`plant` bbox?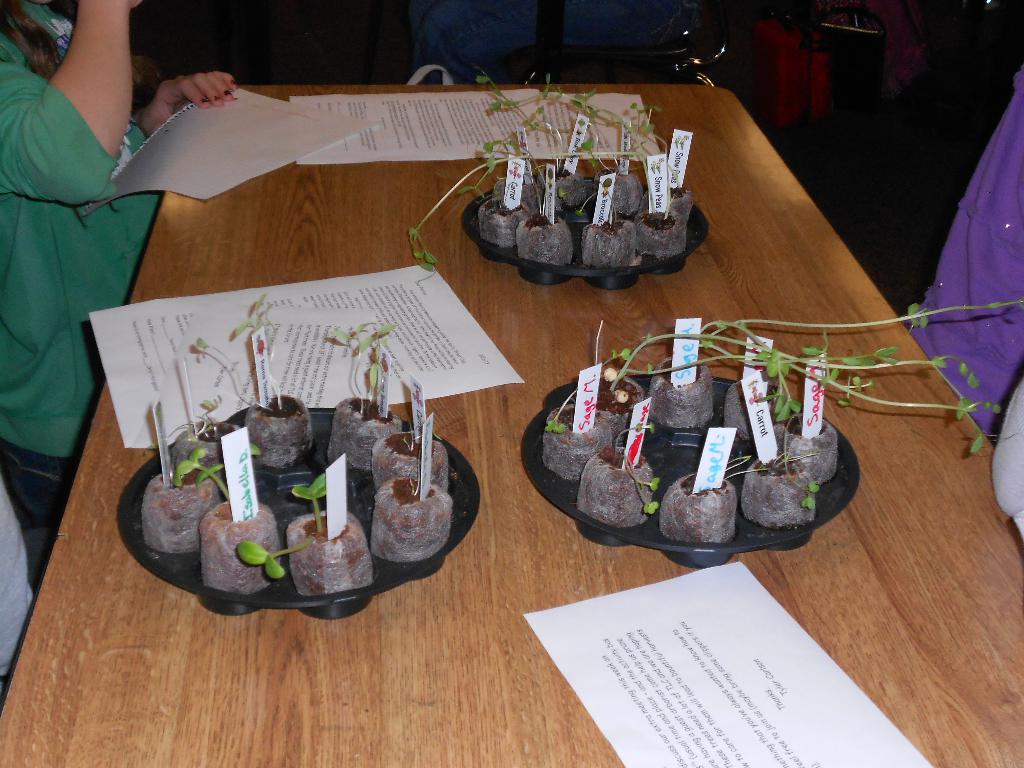
593, 419, 676, 522
